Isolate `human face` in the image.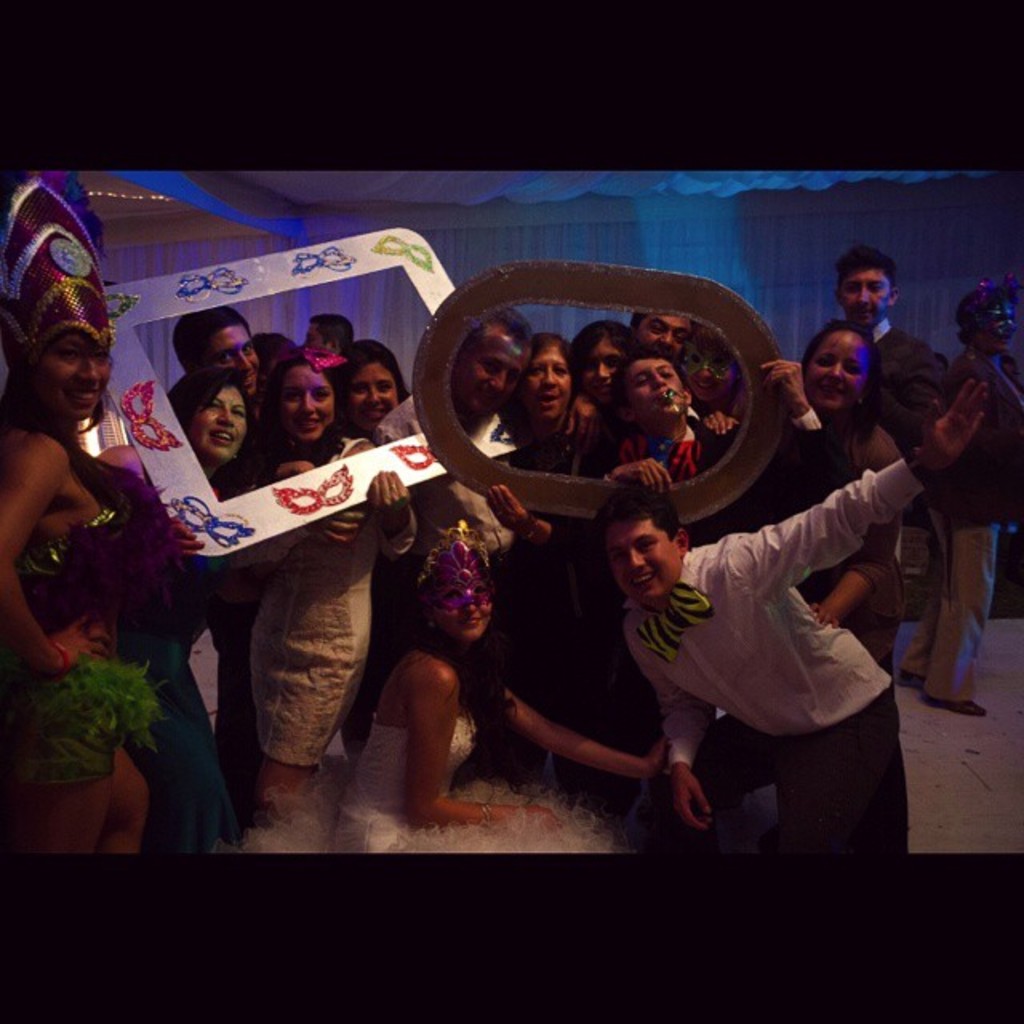
Isolated region: [left=213, top=320, right=262, bottom=386].
